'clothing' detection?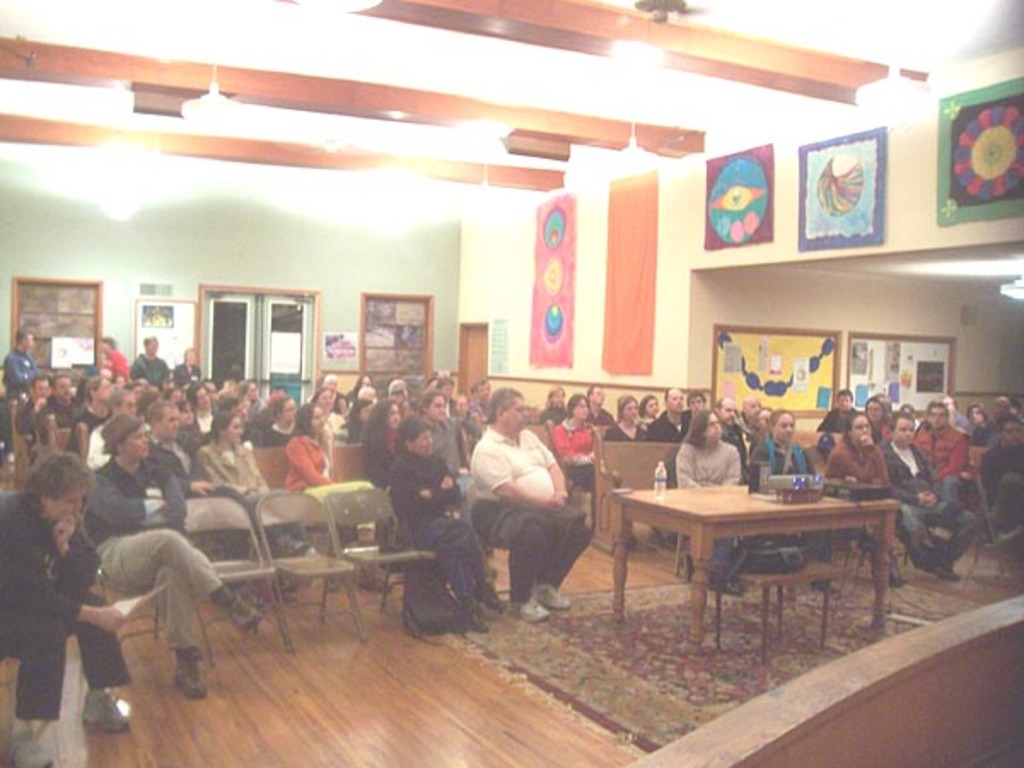
bbox=(746, 437, 823, 471)
